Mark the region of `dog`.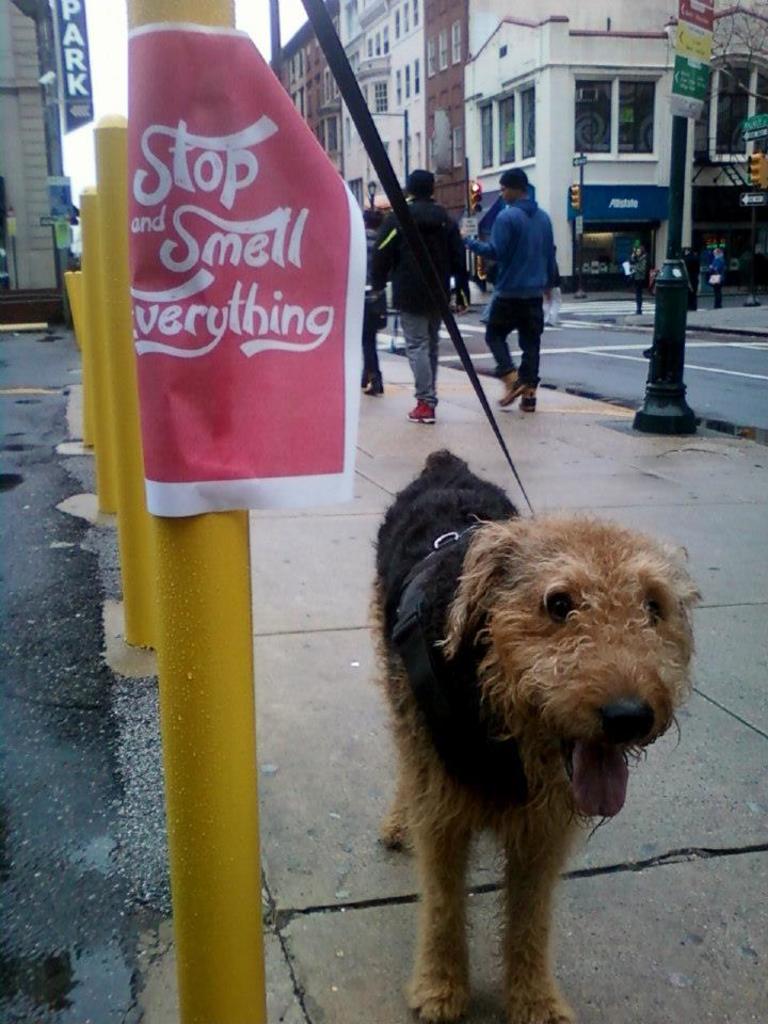
Region: rect(366, 447, 702, 1023).
